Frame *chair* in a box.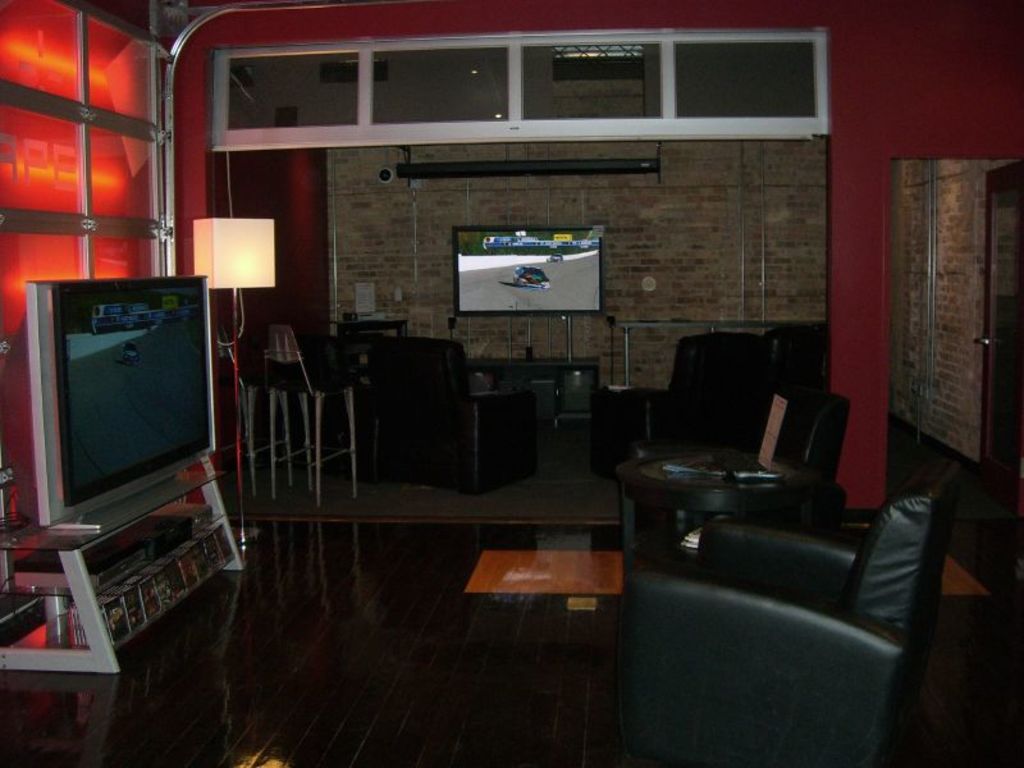
rect(365, 330, 534, 494).
